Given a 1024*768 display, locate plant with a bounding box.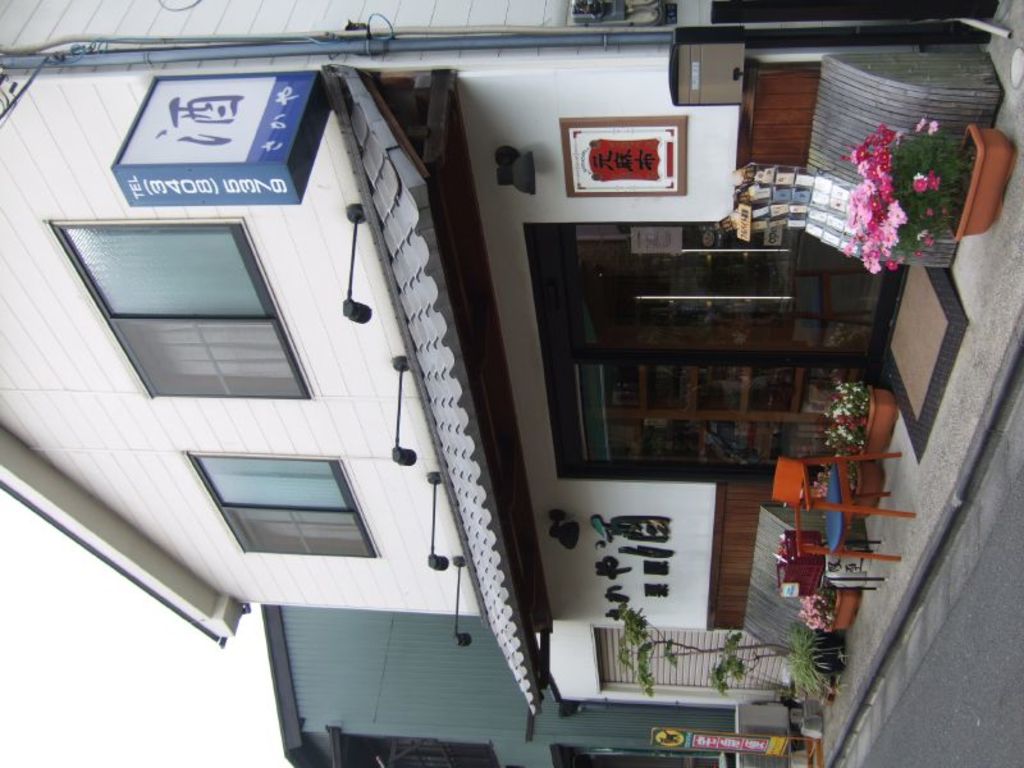
Located: {"left": 799, "top": 591, "right": 844, "bottom": 632}.
